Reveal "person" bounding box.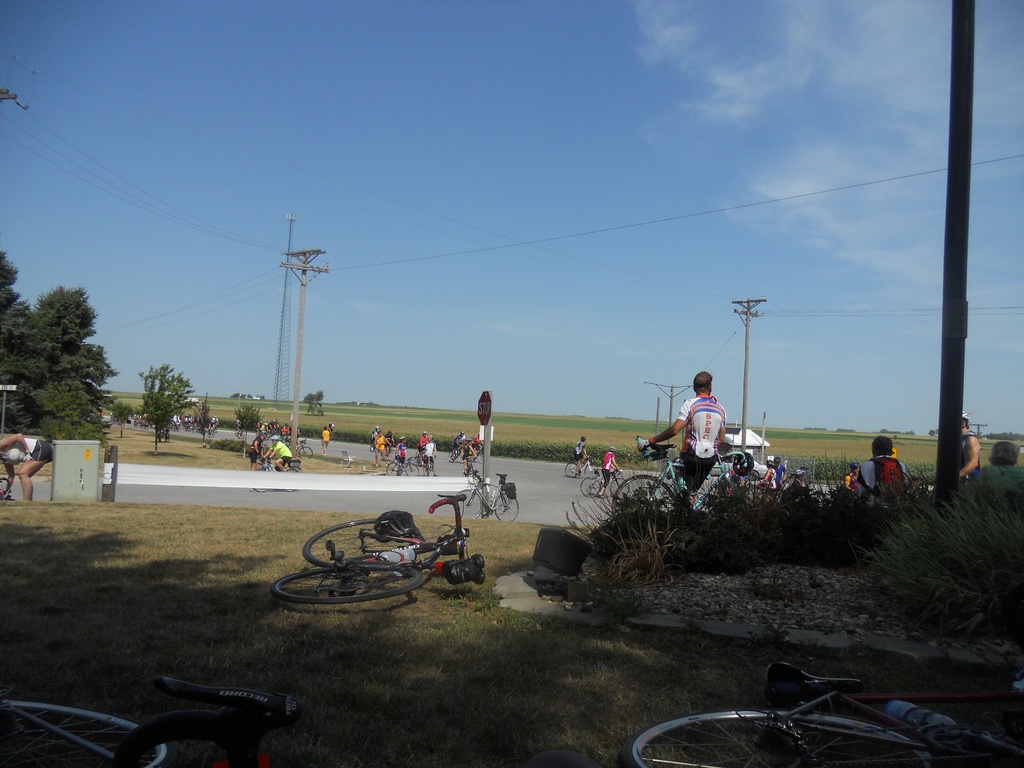
Revealed: [854,431,916,499].
